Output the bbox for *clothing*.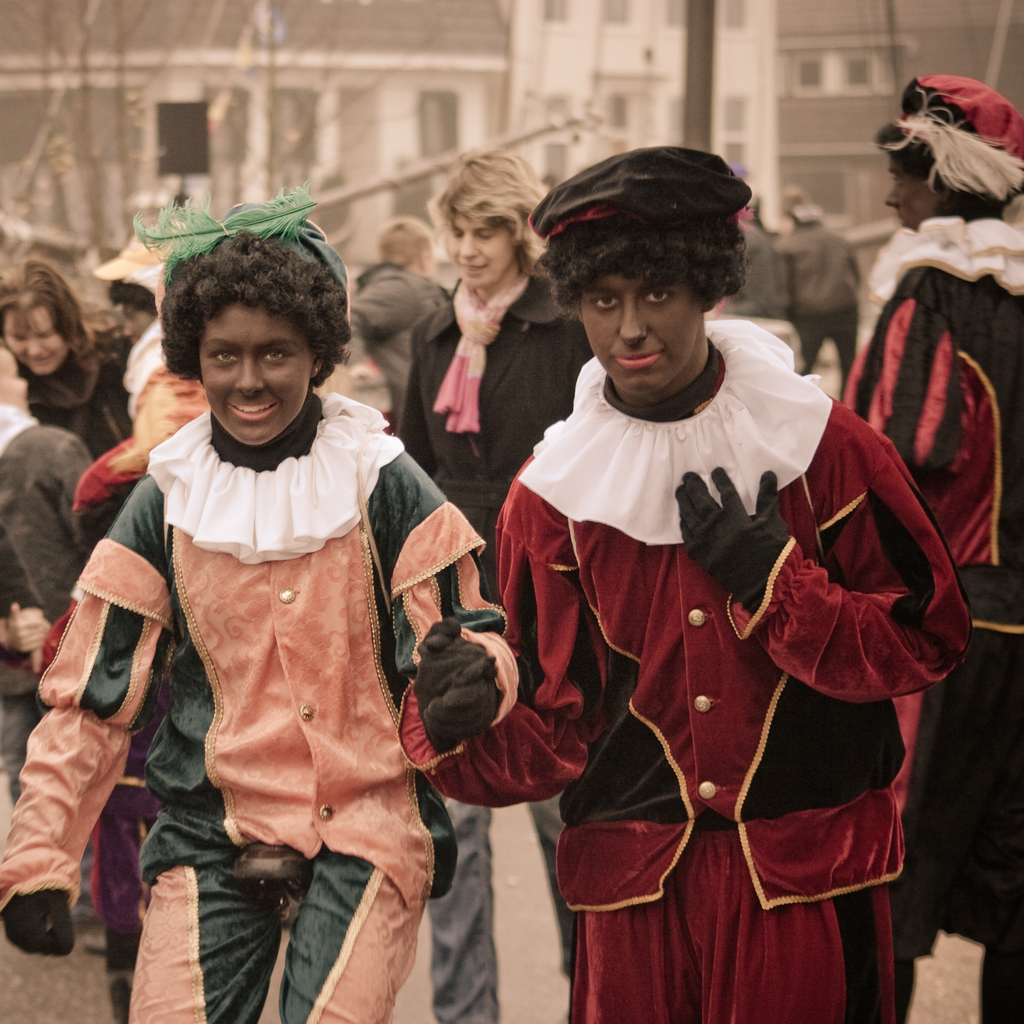
box=[350, 266, 461, 422].
